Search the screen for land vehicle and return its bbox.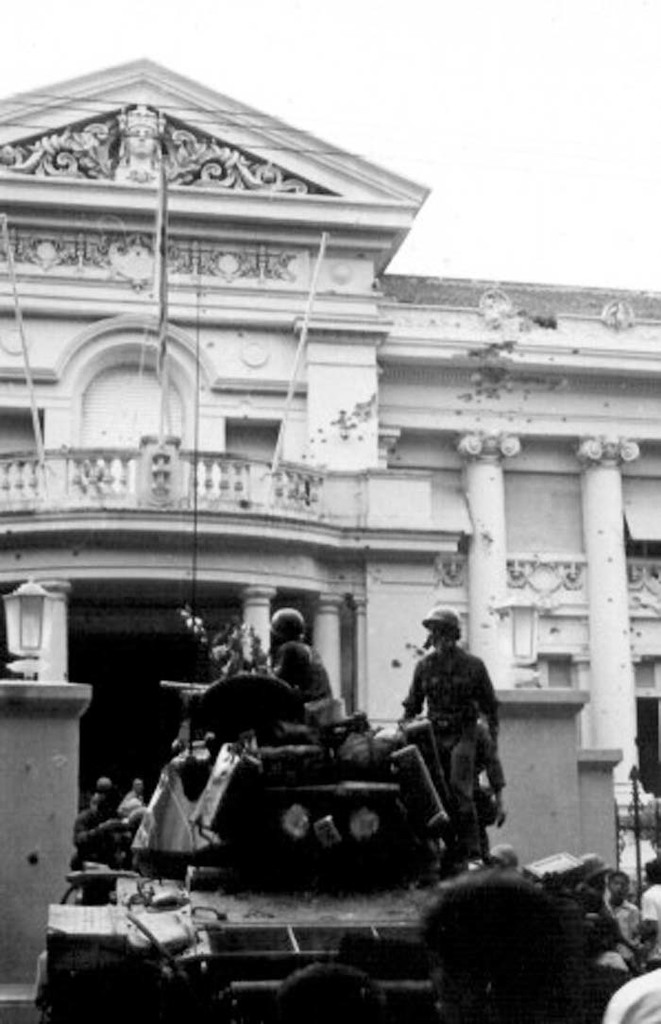
Found: <bbox>25, 656, 635, 1021</bbox>.
